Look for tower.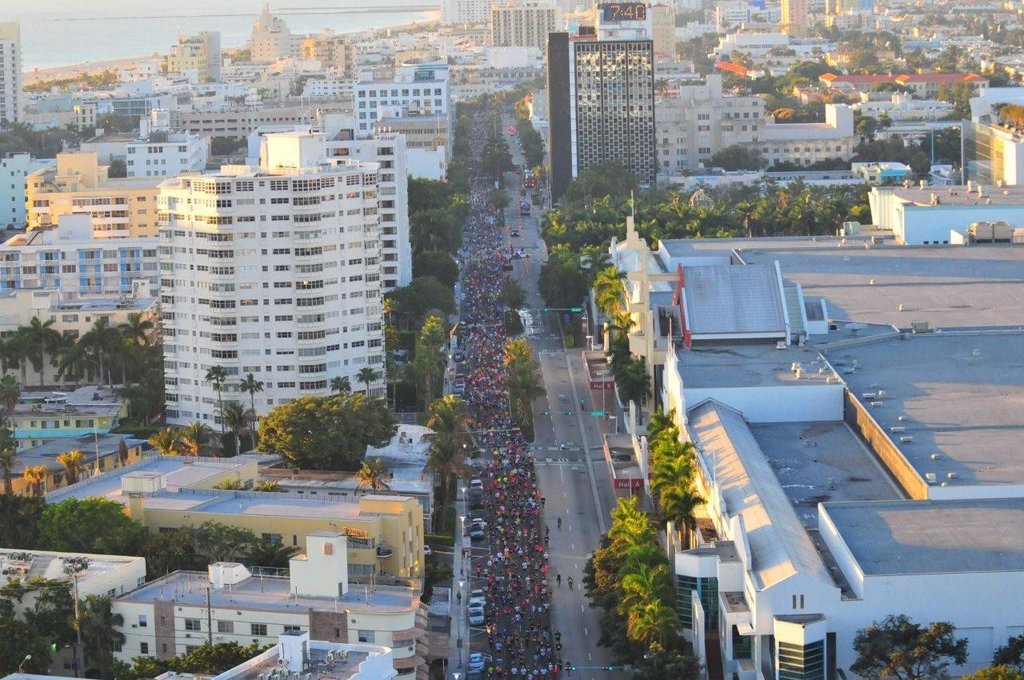
Found: bbox(248, 2, 301, 64).
